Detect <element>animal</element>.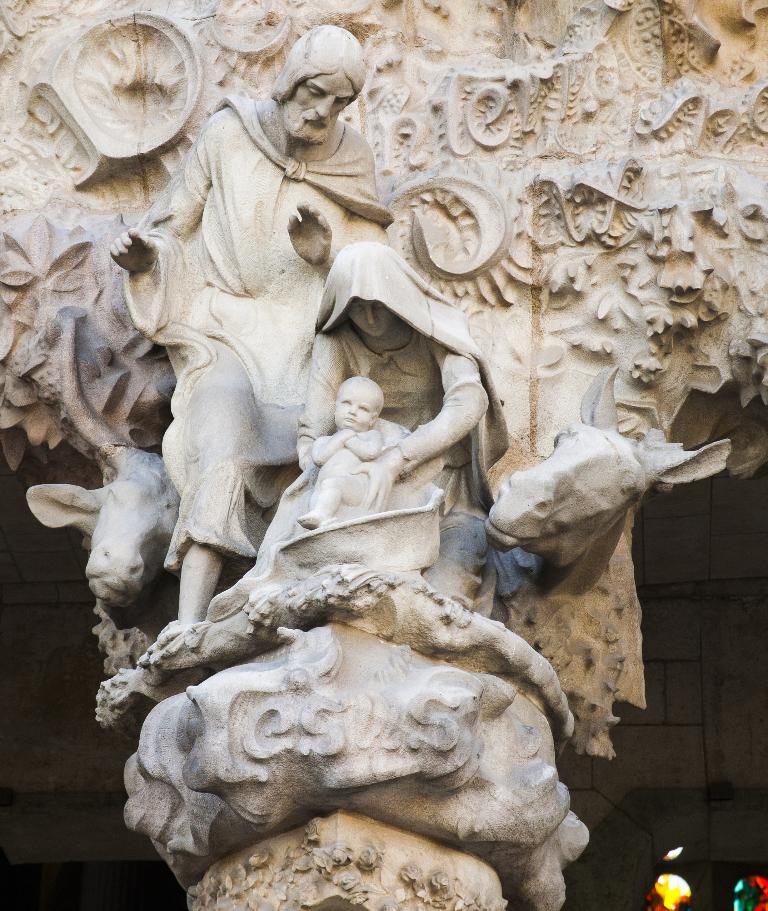
Detected at x1=492, y1=438, x2=735, y2=530.
